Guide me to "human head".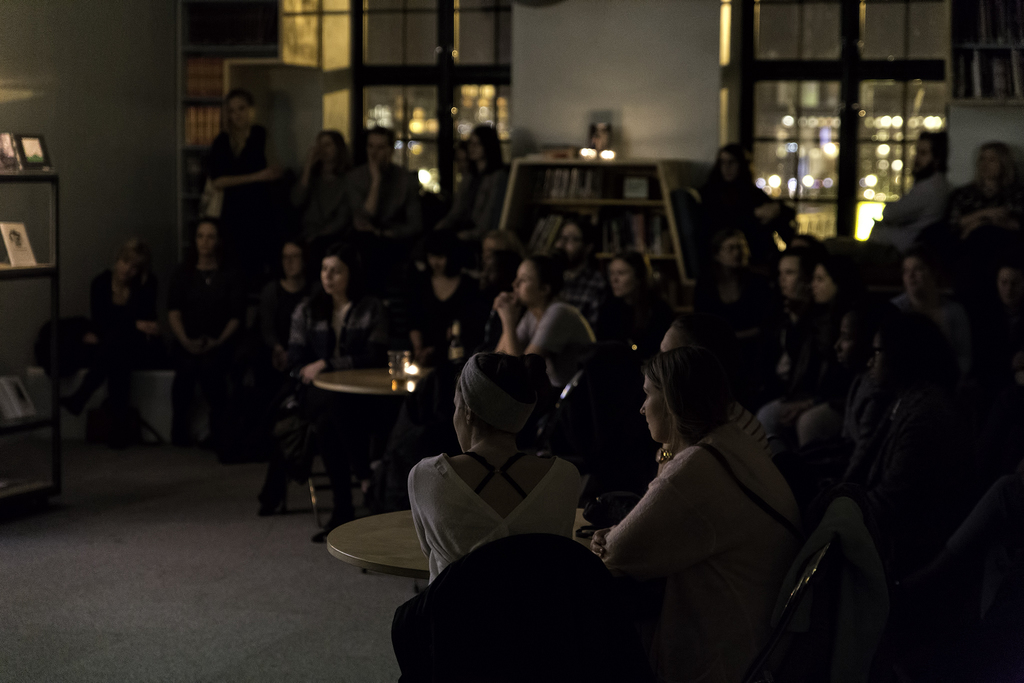
Guidance: (left=452, top=348, right=540, bottom=454).
